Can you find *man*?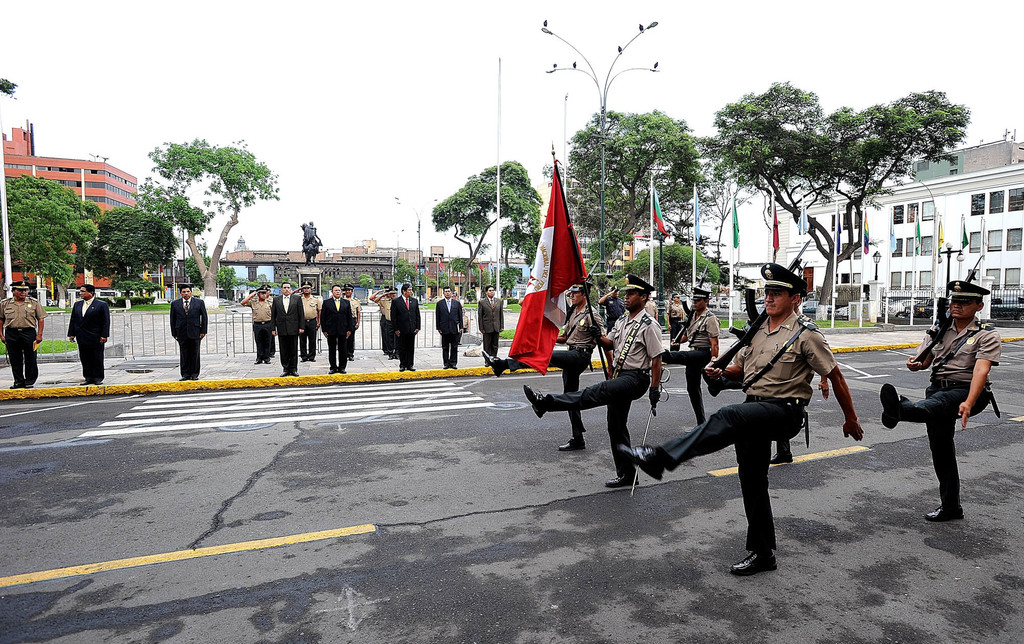
Yes, bounding box: region(256, 288, 278, 355).
